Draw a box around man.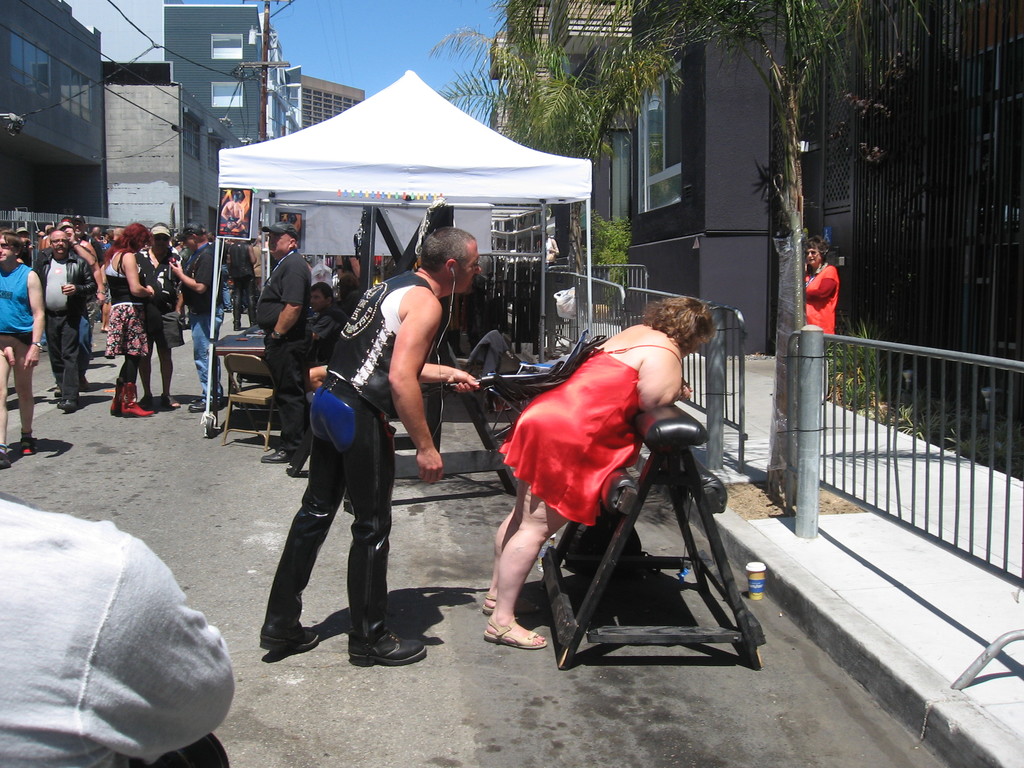
(x1=271, y1=211, x2=440, y2=675).
